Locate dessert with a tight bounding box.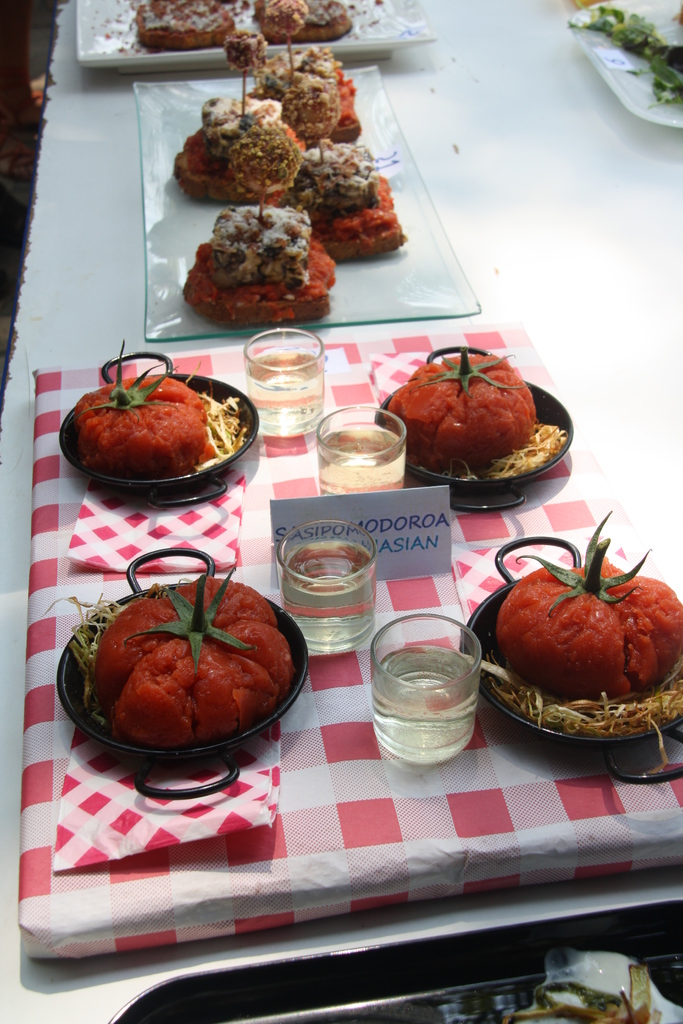
(x1=176, y1=40, x2=312, y2=206).
